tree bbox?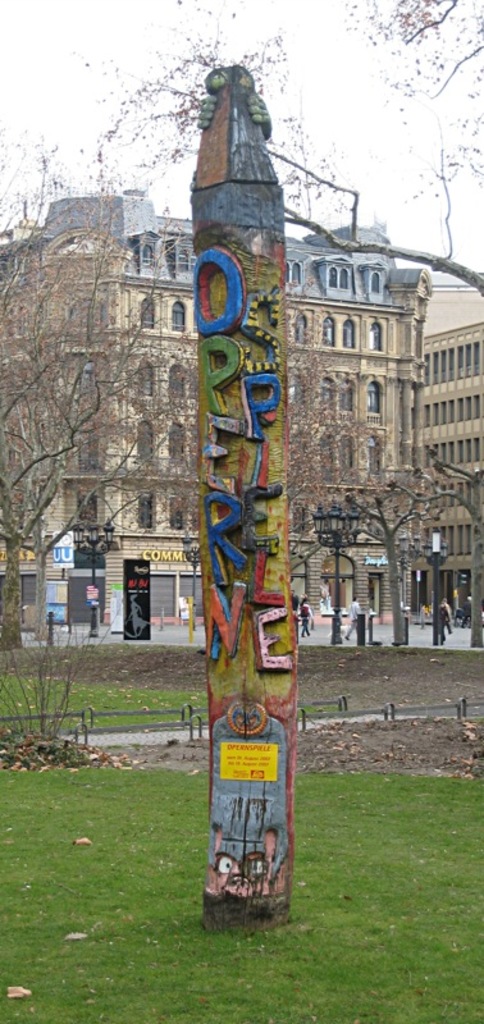
box(77, 0, 483, 298)
